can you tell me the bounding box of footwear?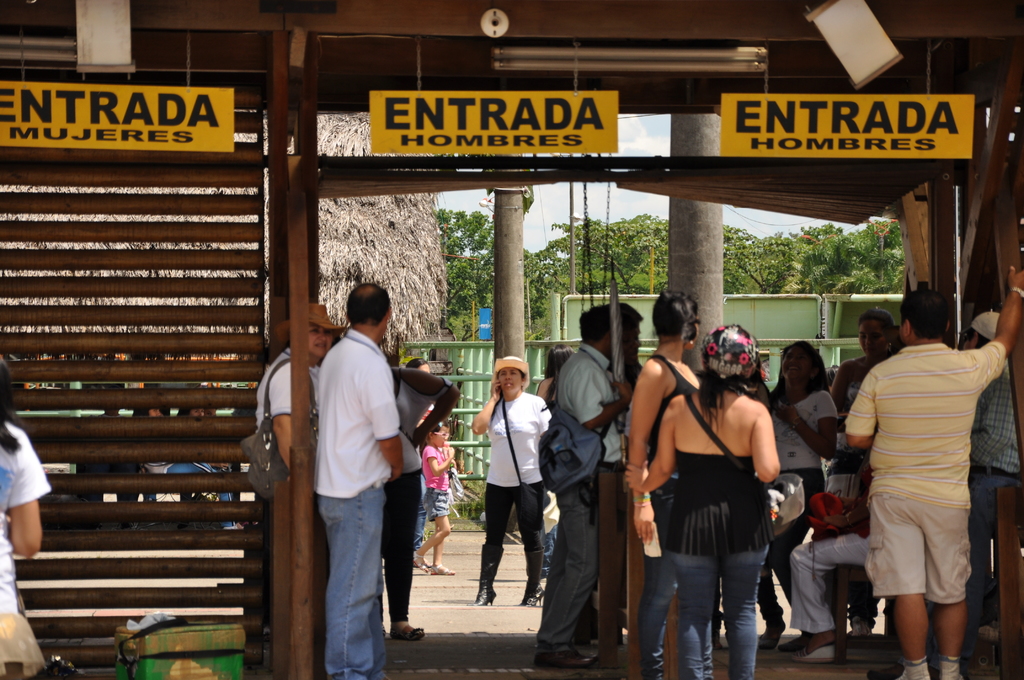
bbox(466, 542, 504, 606).
